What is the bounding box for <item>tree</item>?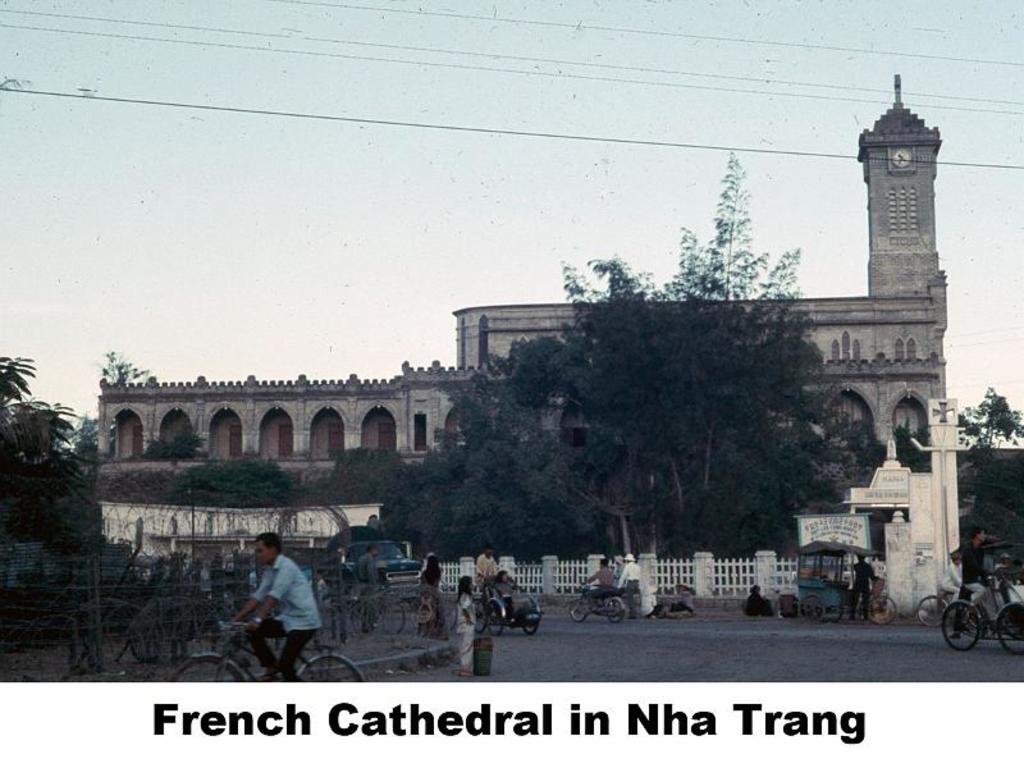
419 406 616 600.
